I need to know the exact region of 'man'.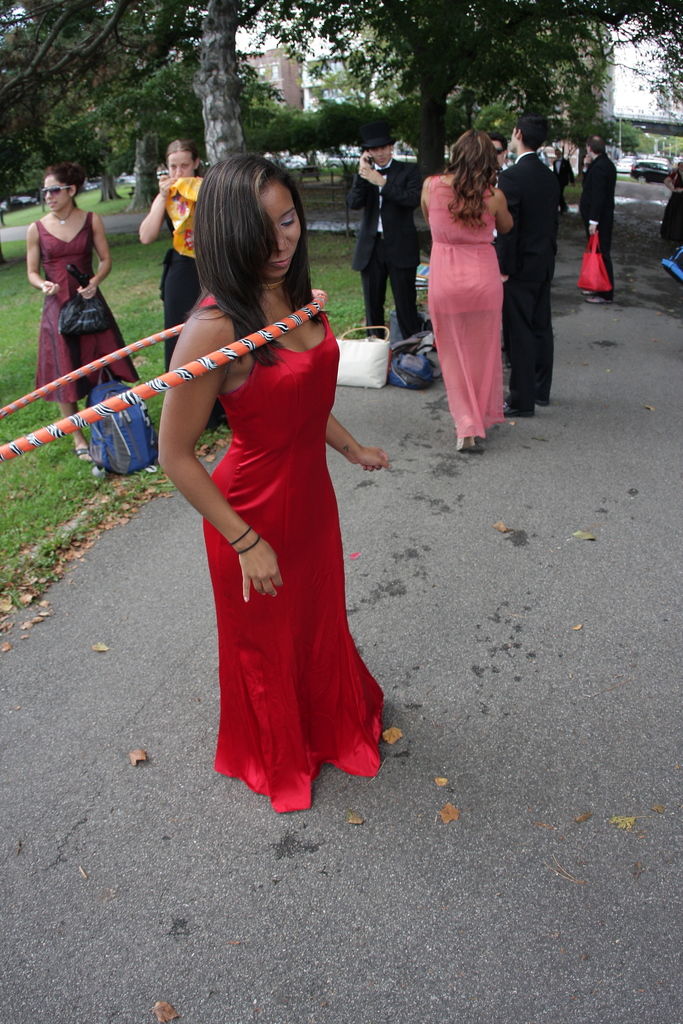
Region: [left=573, top=139, right=620, bottom=289].
